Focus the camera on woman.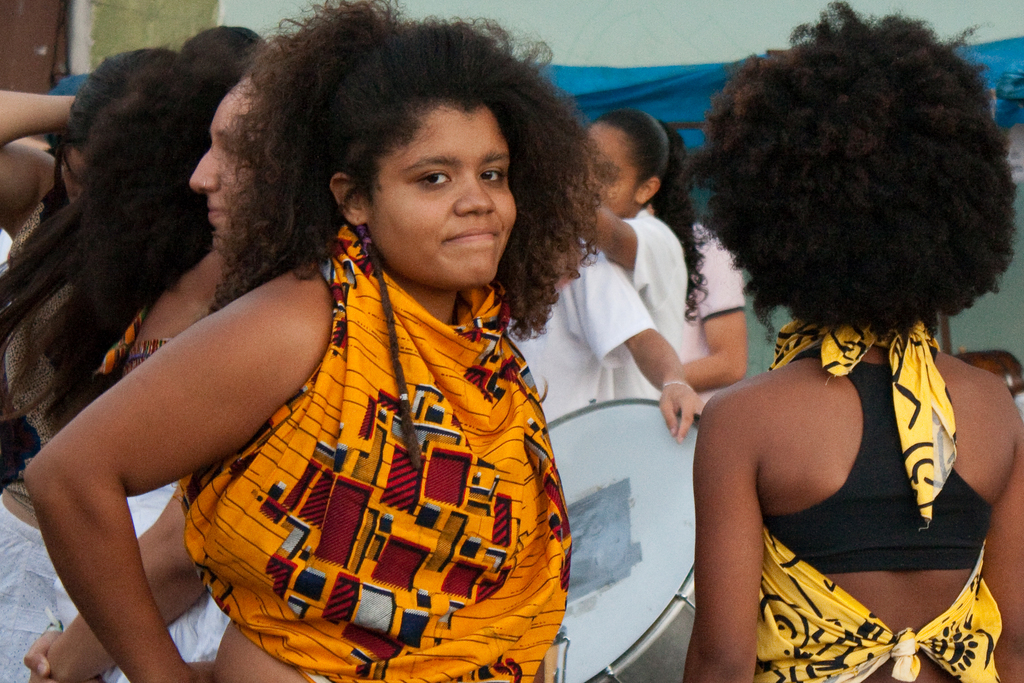
Focus region: pyautogui.locateOnScreen(698, 0, 1023, 682).
